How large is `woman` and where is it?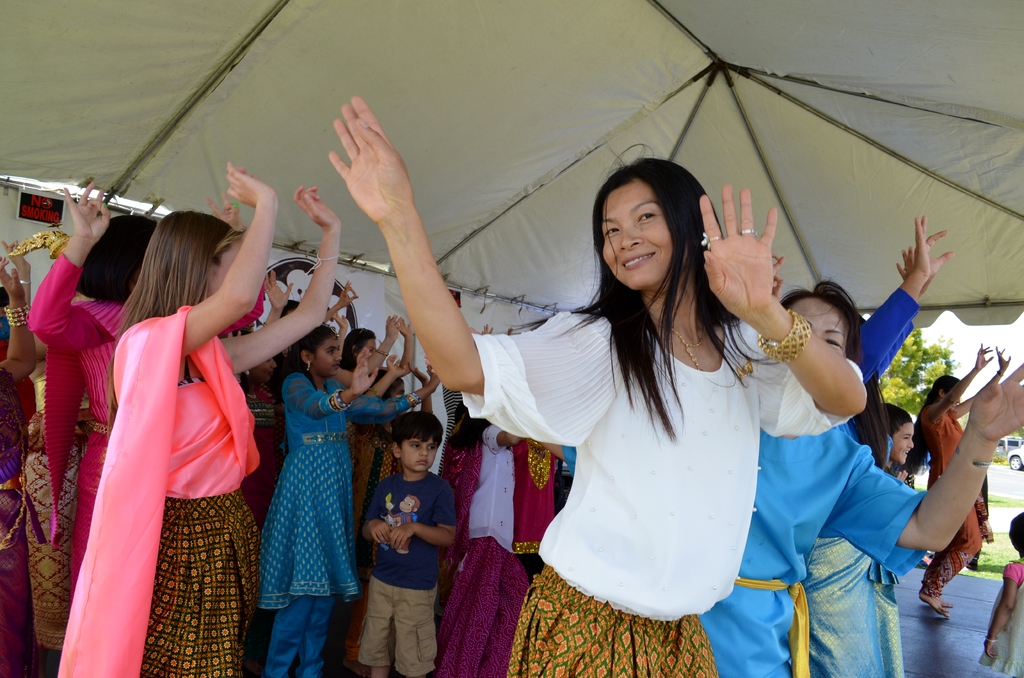
Bounding box: box=[239, 319, 433, 677].
